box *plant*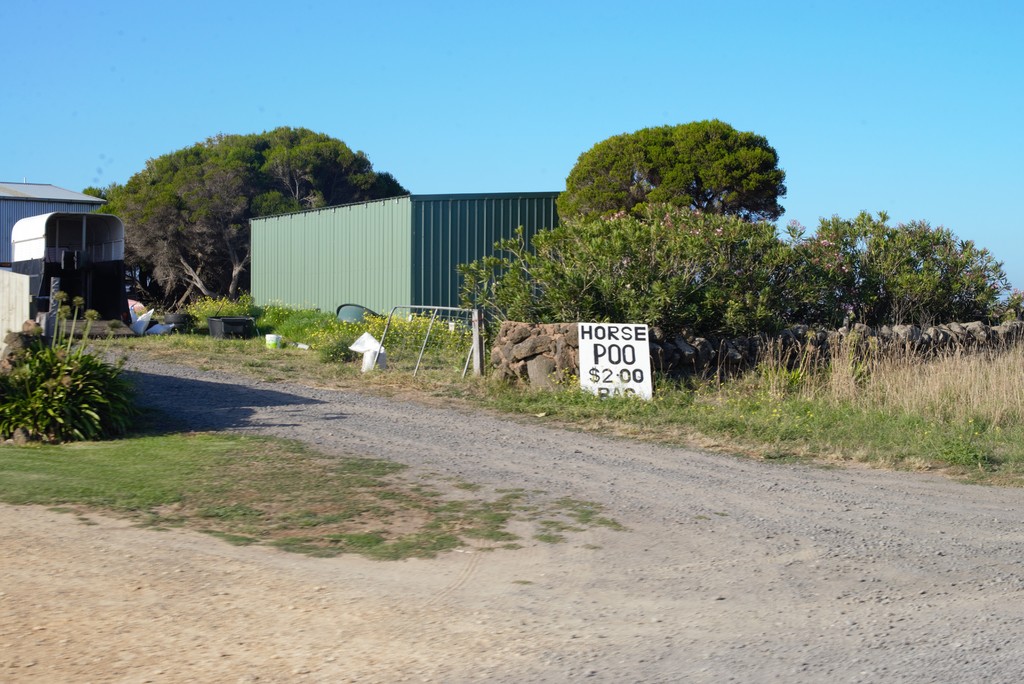
box=[426, 345, 1023, 489]
